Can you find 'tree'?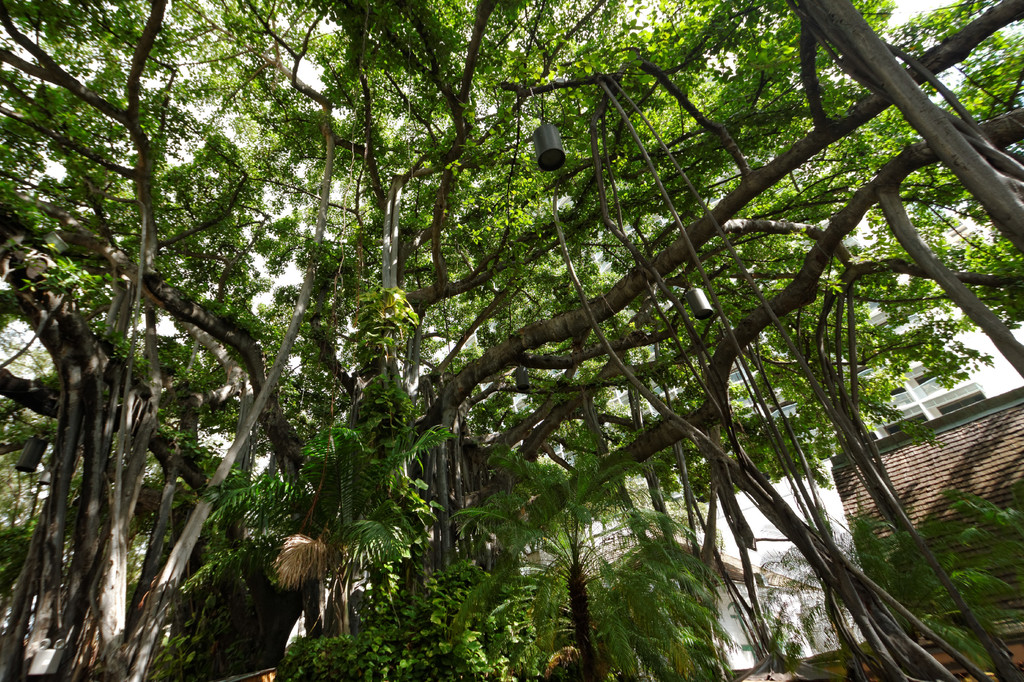
Yes, bounding box: <box>826,496,1023,681</box>.
